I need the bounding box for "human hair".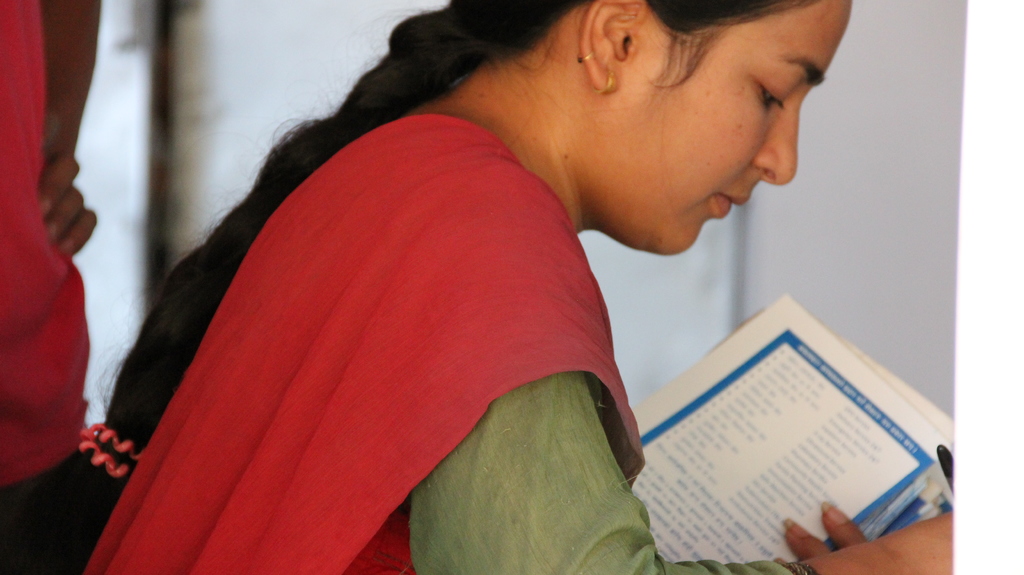
Here it is: 0, 0, 813, 574.
